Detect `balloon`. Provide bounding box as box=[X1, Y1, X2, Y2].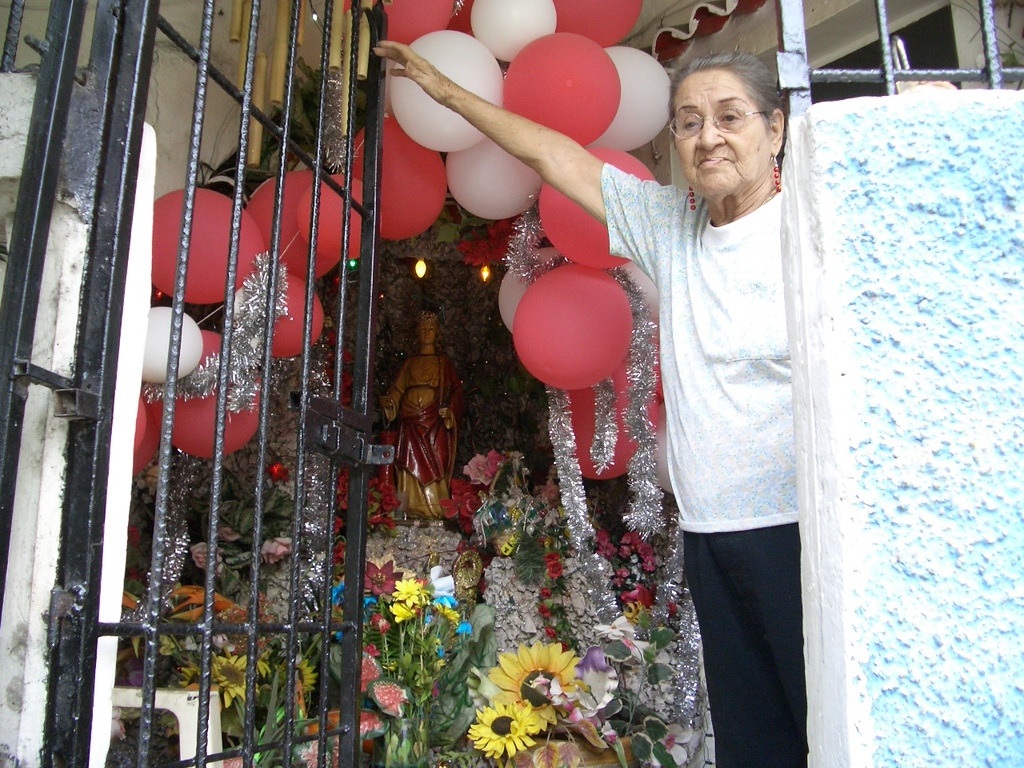
box=[446, 135, 545, 220].
